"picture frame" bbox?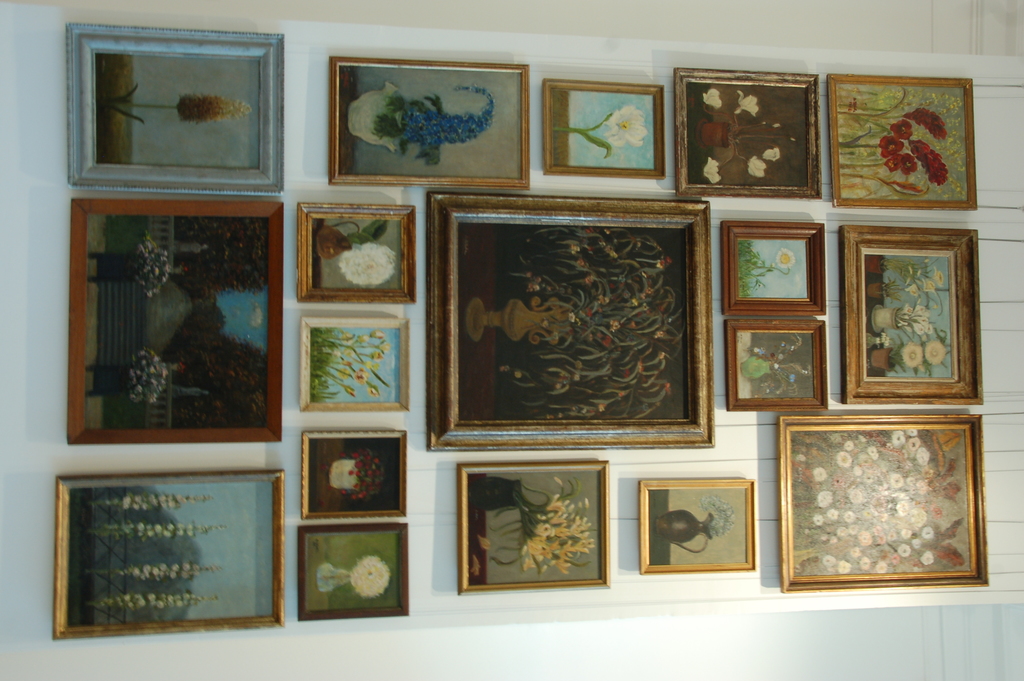
<region>543, 80, 669, 177</region>
